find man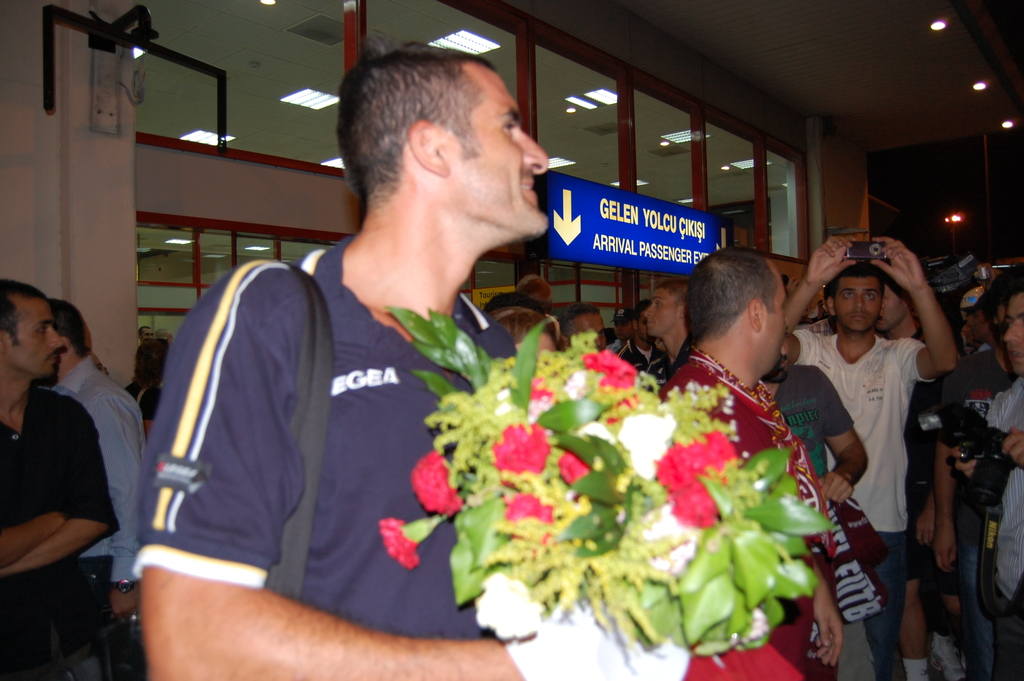
locate(559, 305, 611, 354)
